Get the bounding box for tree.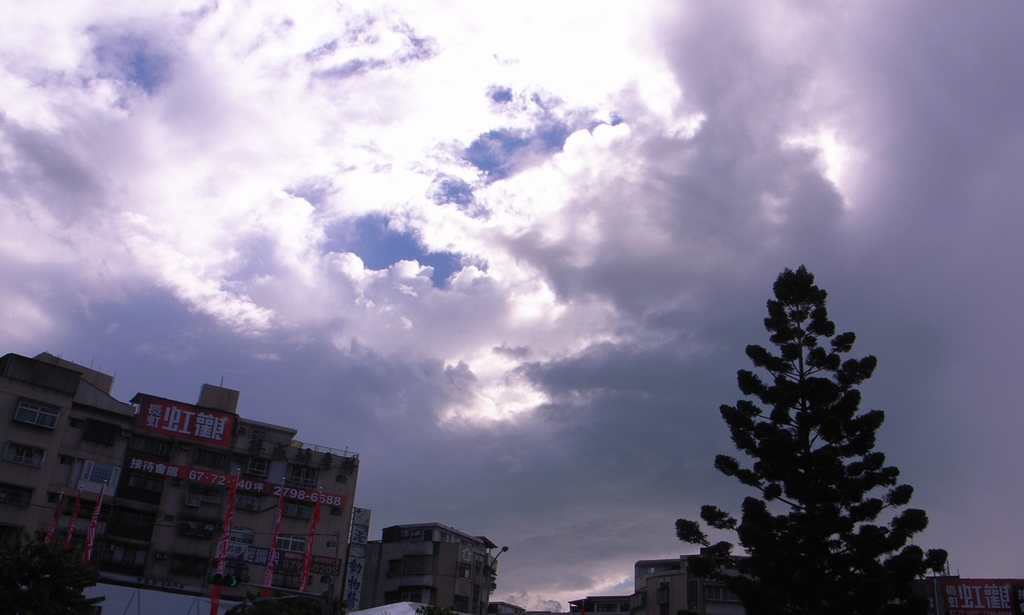
bbox(715, 243, 902, 579).
